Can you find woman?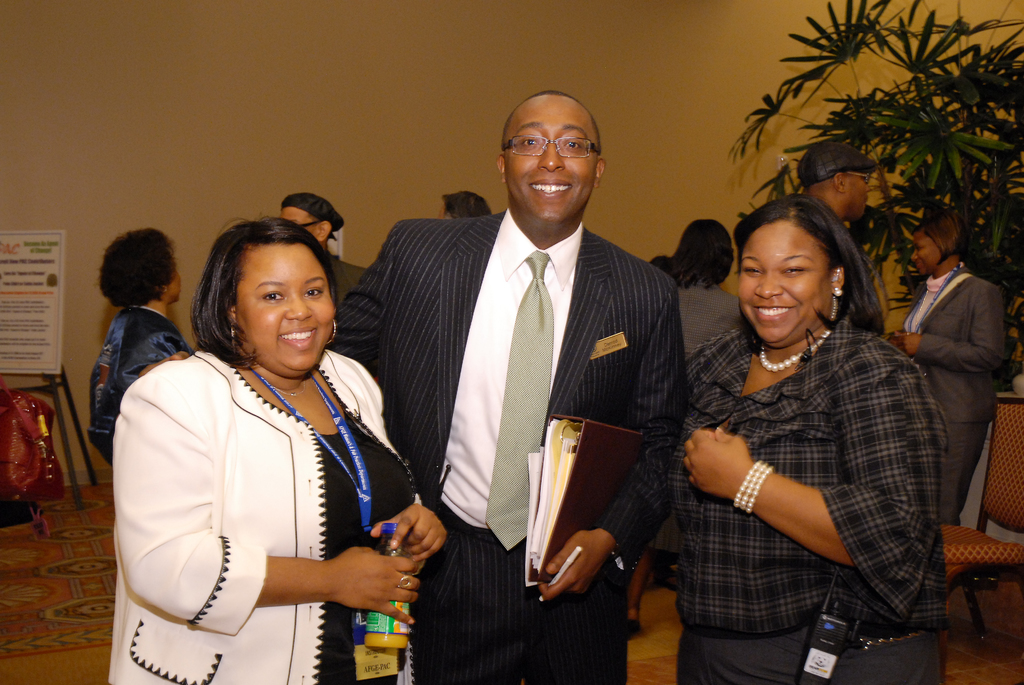
Yes, bounding box: crop(630, 219, 748, 634).
